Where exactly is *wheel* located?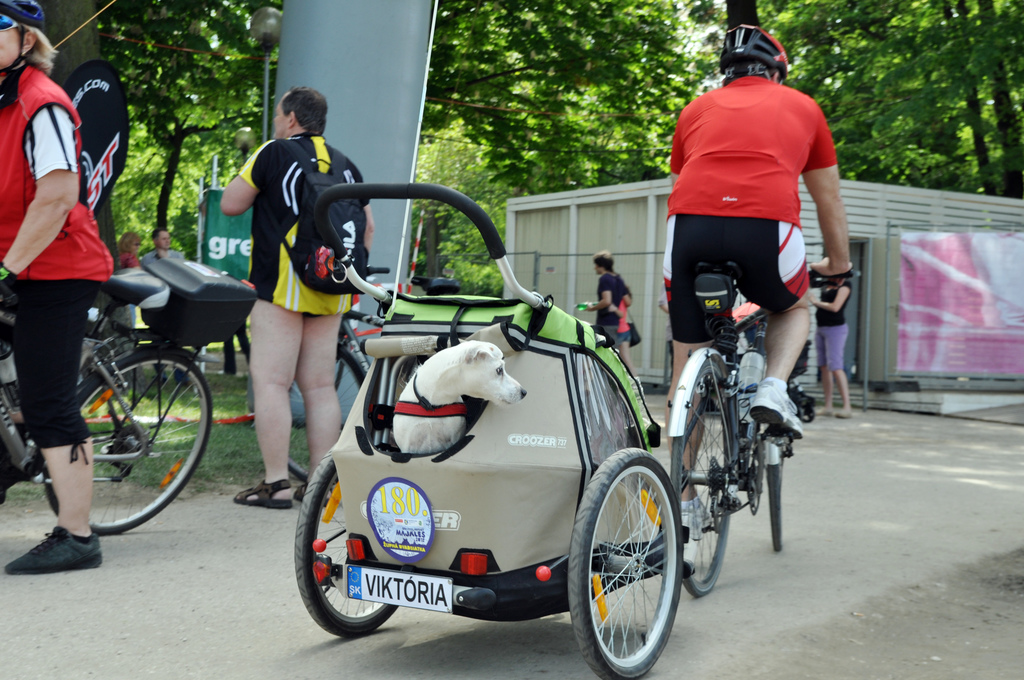
Its bounding box is 668/357/745/593.
